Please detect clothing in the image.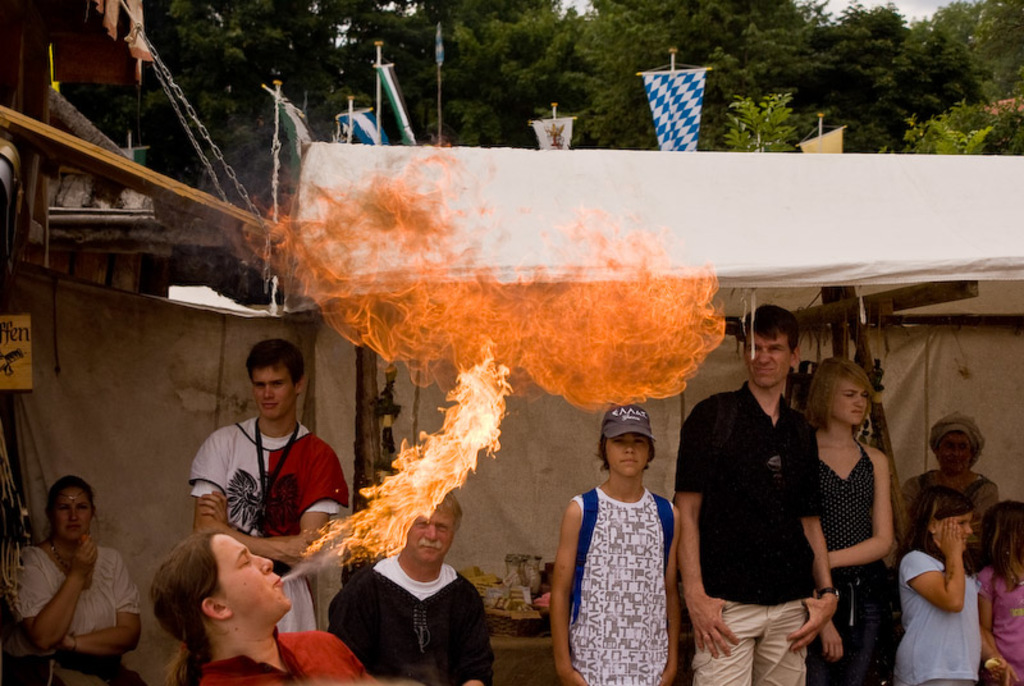
{"left": 182, "top": 404, "right": 353, "bottom": 627}.
